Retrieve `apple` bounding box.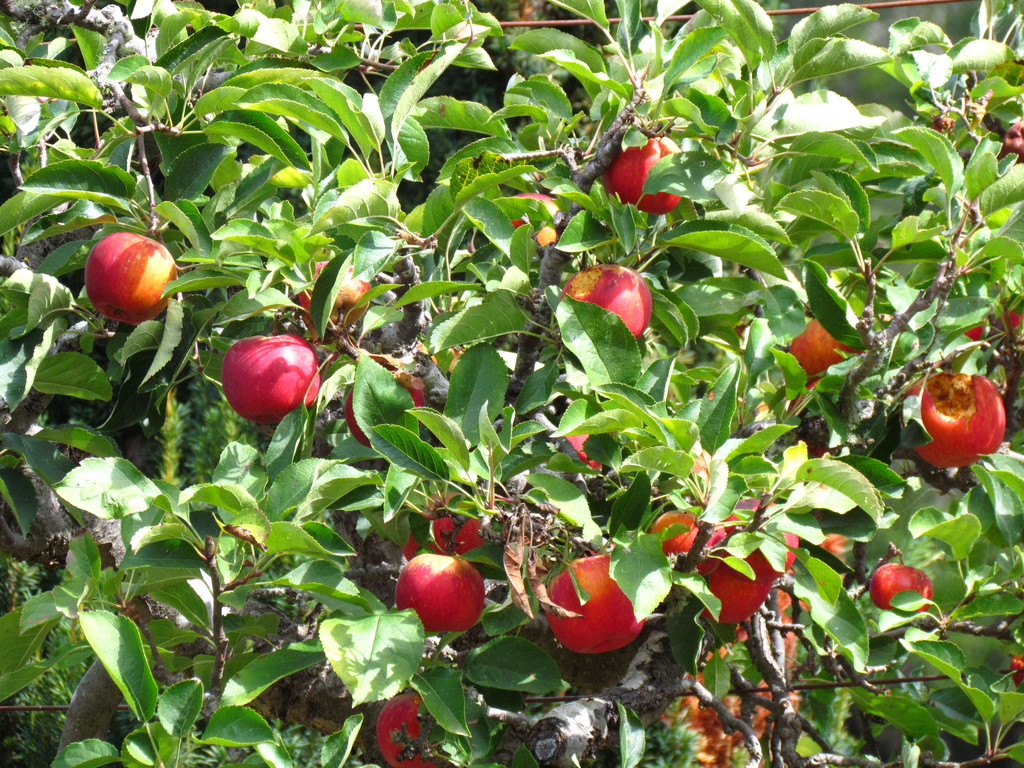
Bounding box: (901, 375, 1009, 470).
